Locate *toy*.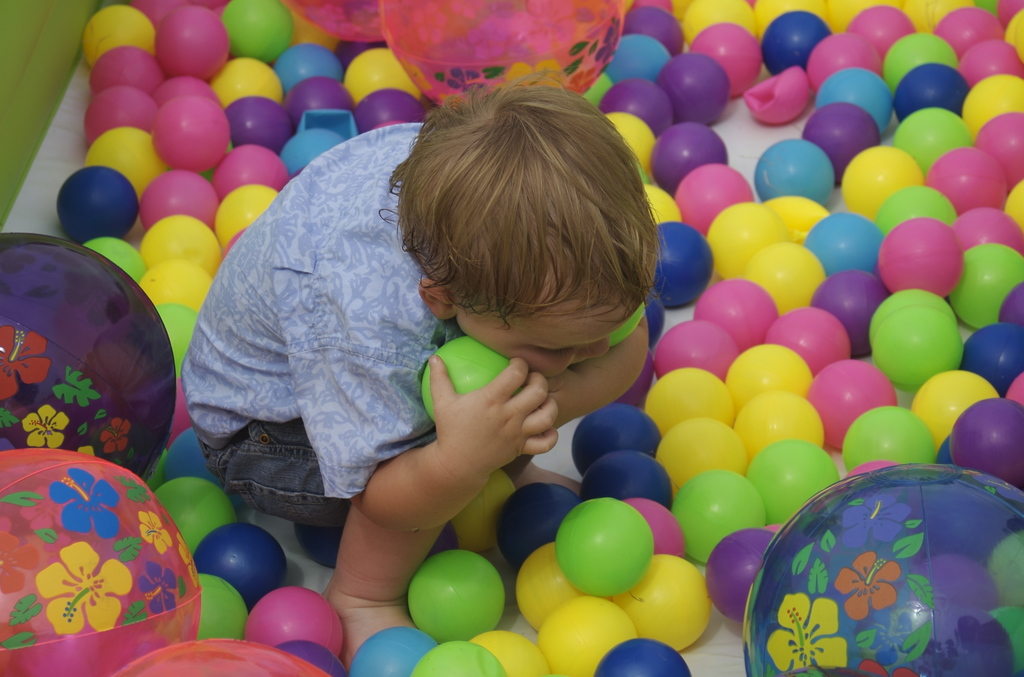
Bounding box: x1=652, y1=318, x2=742, y2=391.
